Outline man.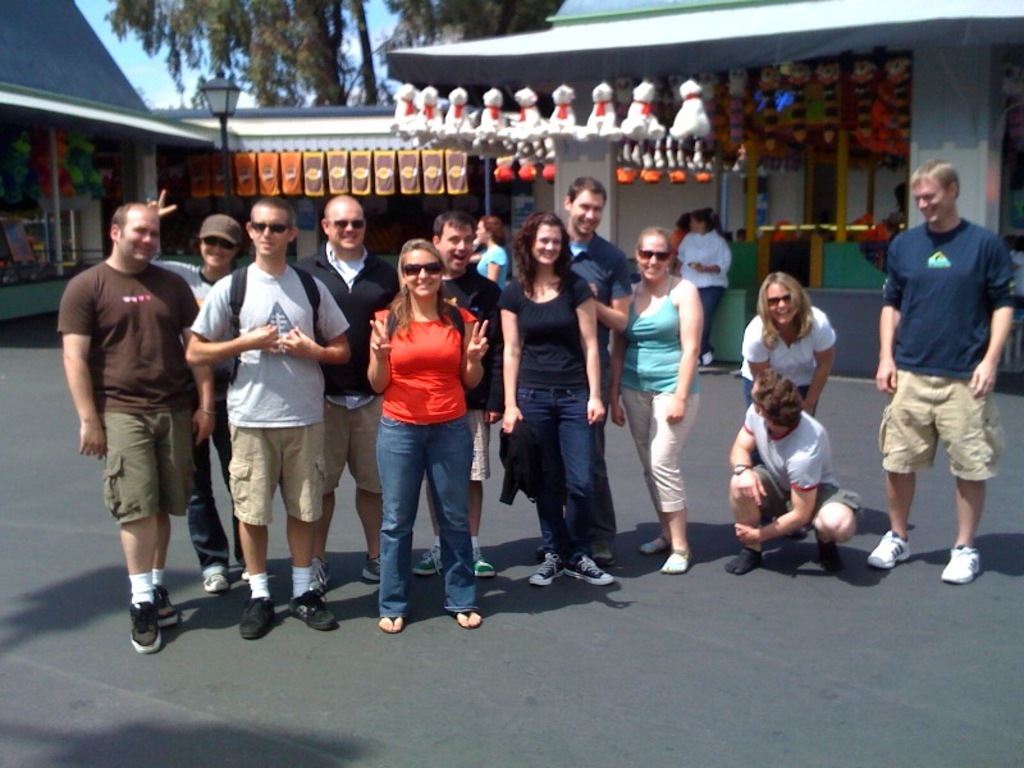
Outline: detection(856, 155, 1015, 585).
